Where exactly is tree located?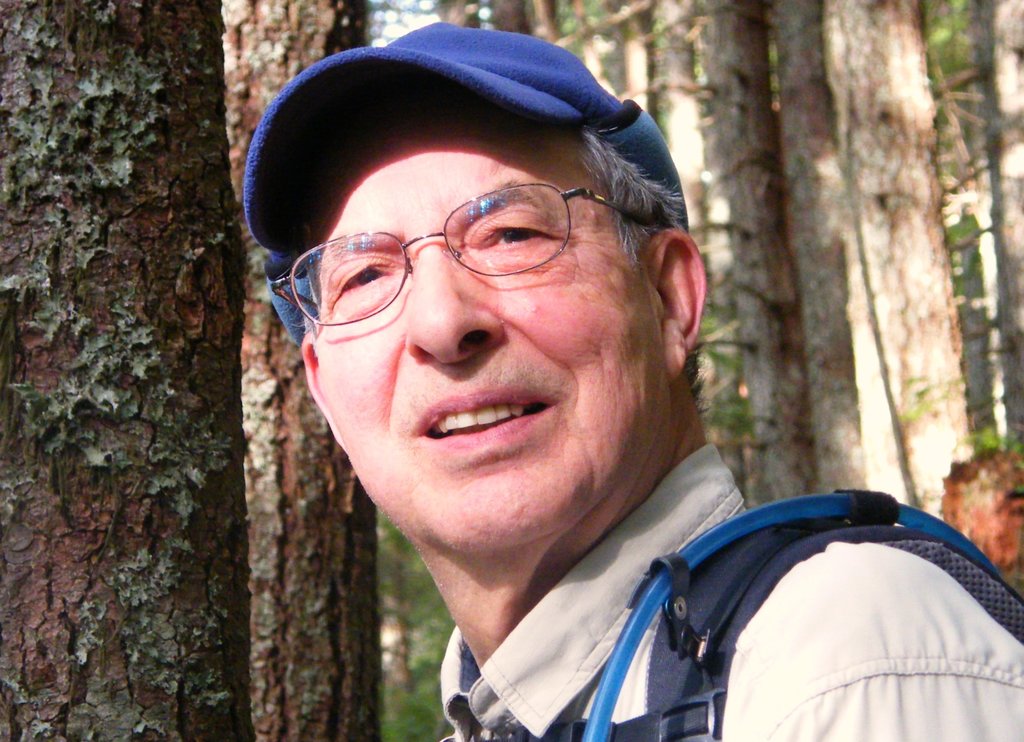
Its bounding box is <region>0, 0, 1023, 741</region>.
